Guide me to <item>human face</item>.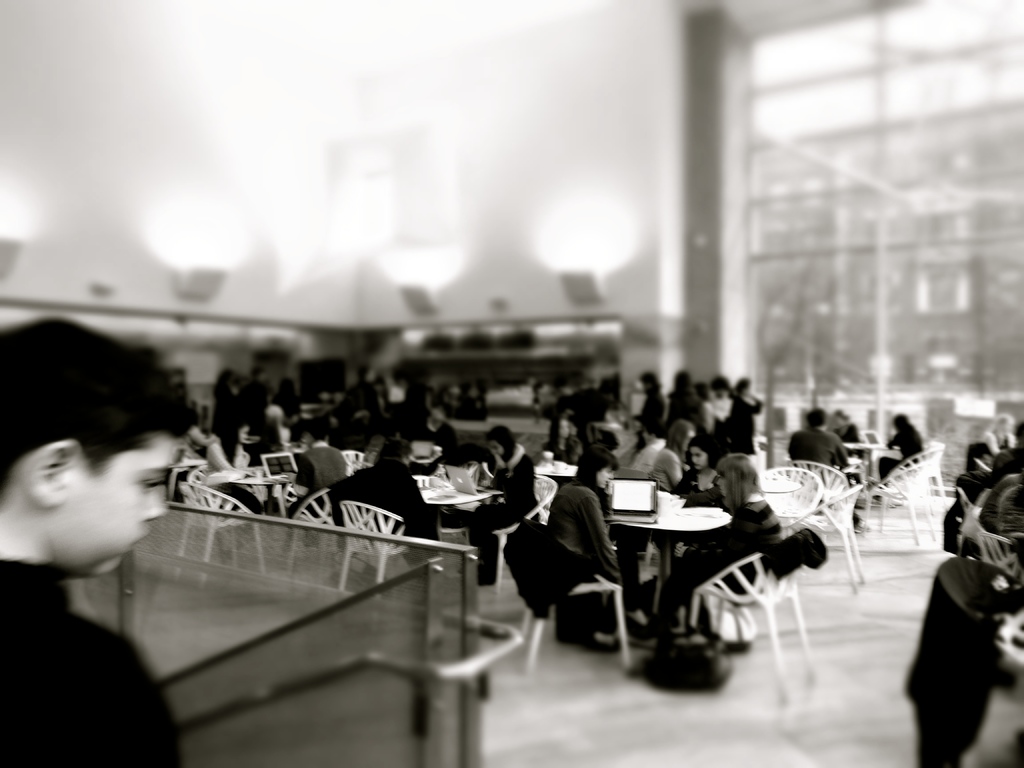
Guidance: [left=63, top=434, right=163, bottom=577].
